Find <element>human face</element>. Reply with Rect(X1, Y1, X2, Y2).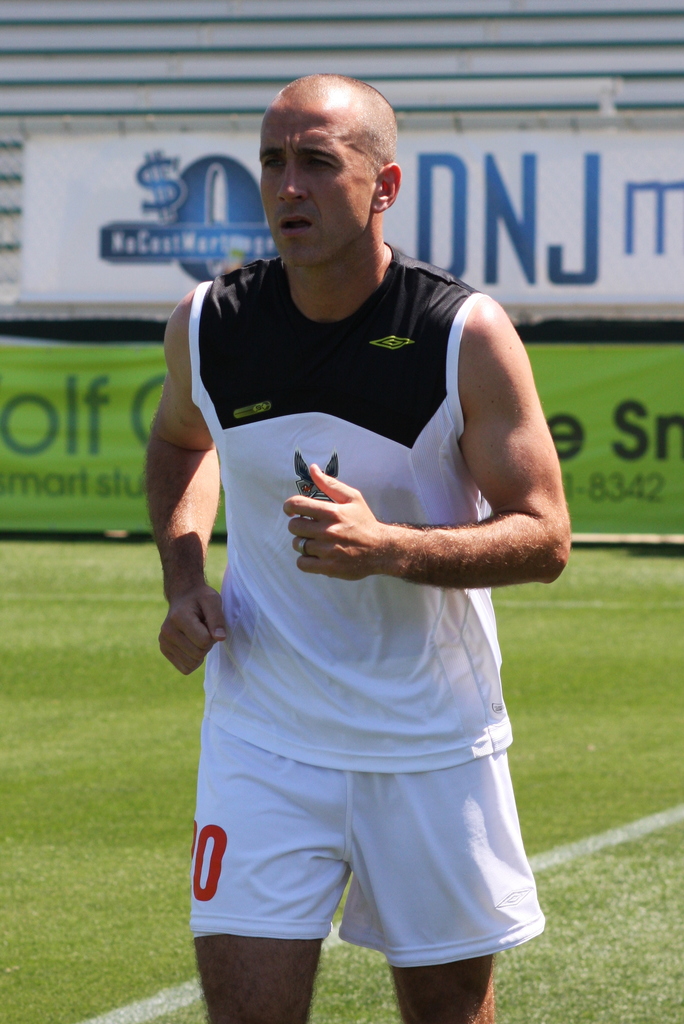
Rect(264, 118, 379, 265).
